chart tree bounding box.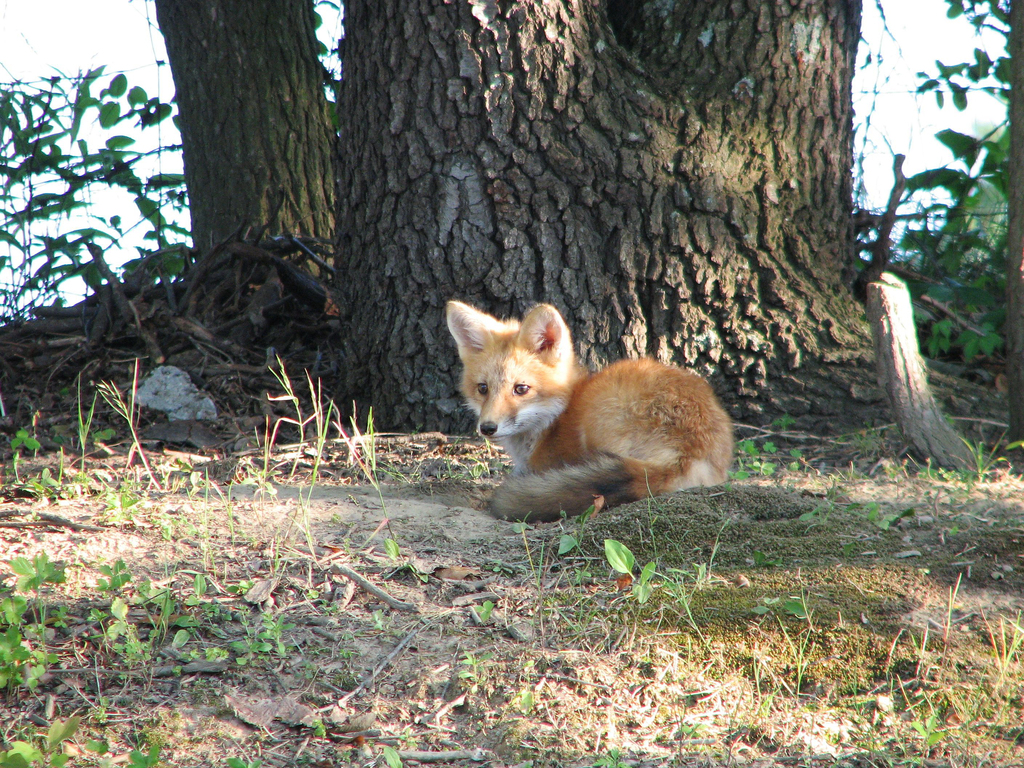
Charted: <region>152, 1, 1015, 443</region>.
